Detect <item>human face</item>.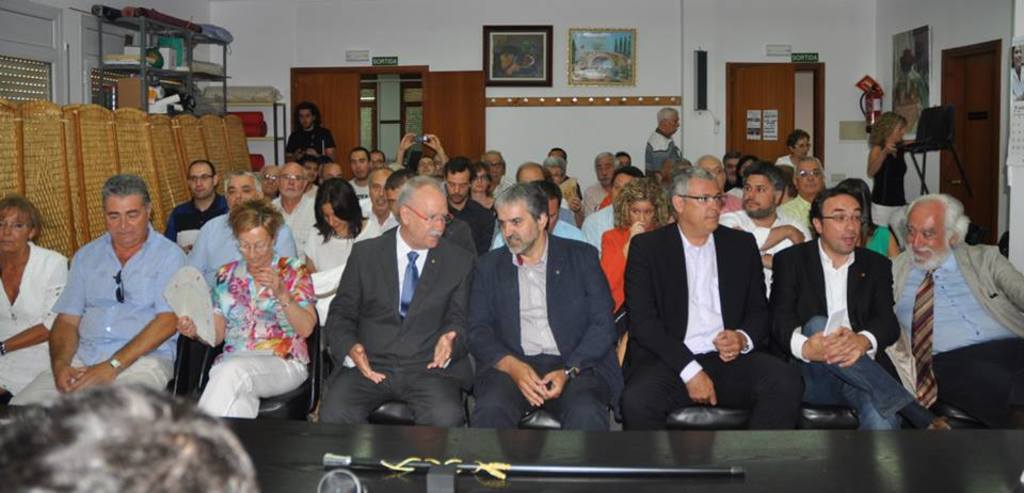
Detected at detection(416, 153, 435, 176).
